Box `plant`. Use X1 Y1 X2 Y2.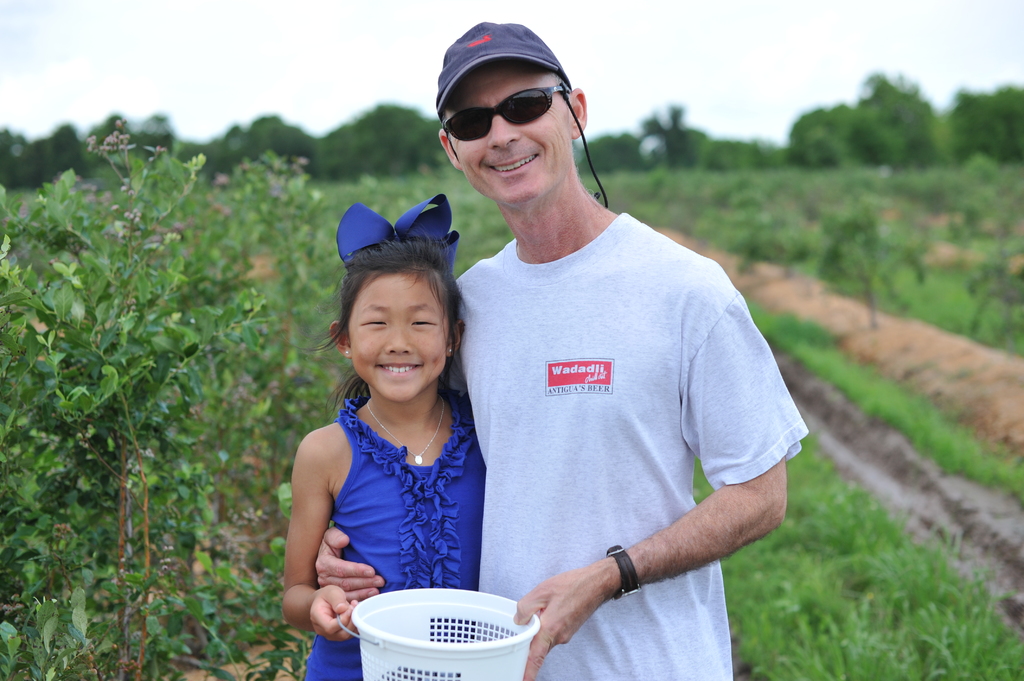
0 119 344 680.
